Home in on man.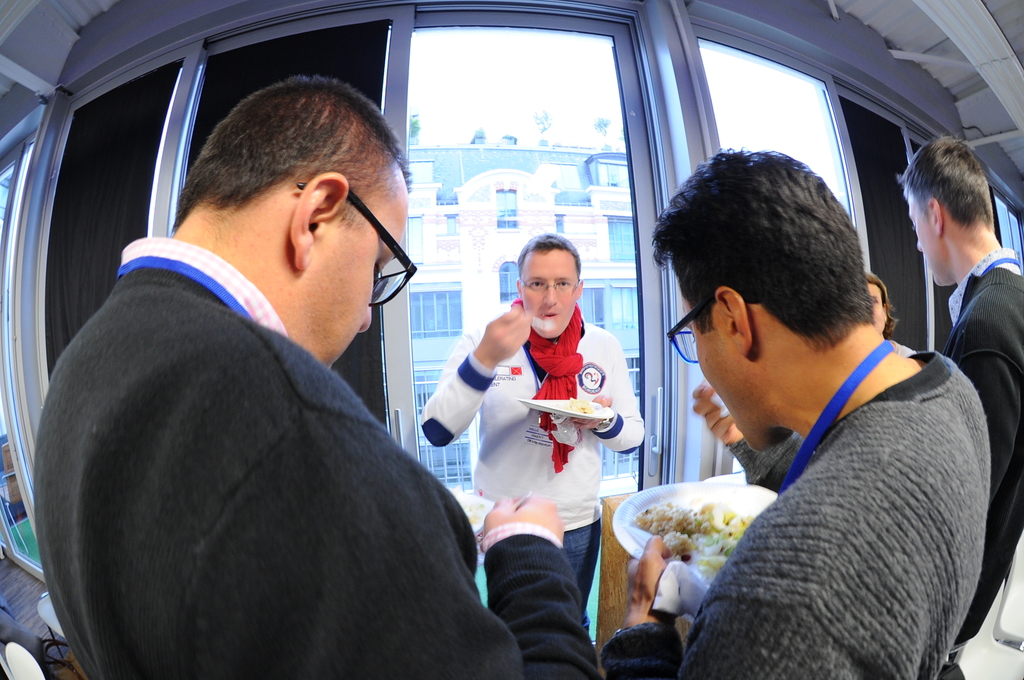
Homed in at [54, 56, 505, 648].
